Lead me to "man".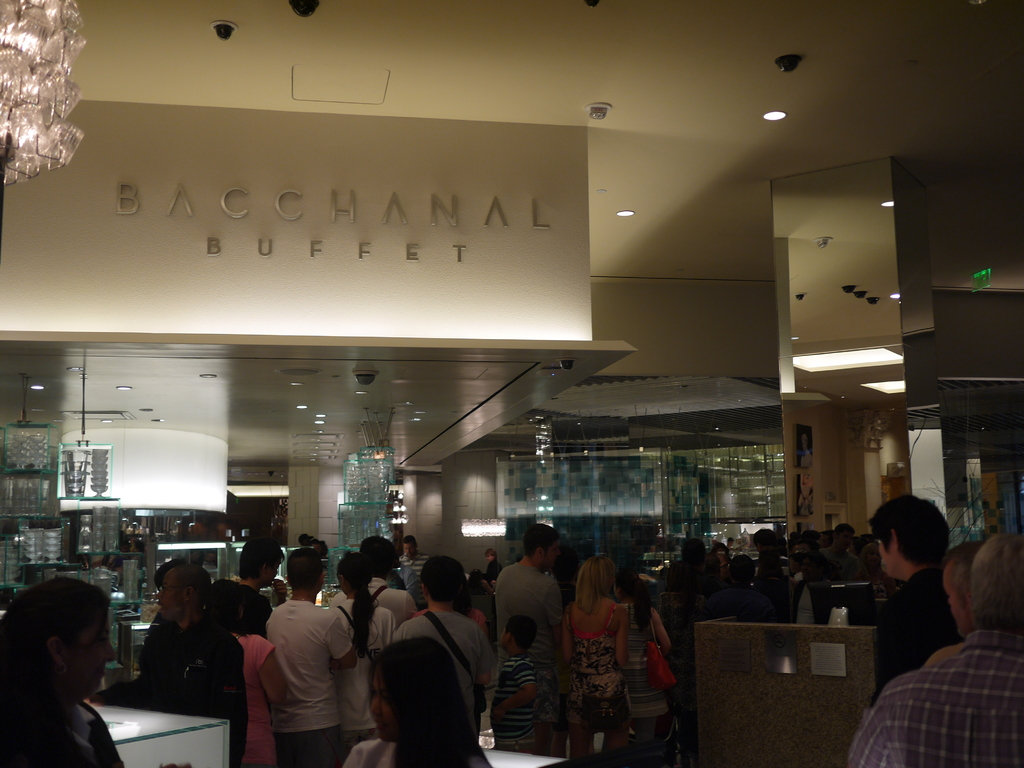
Lead to region(207, 531, 289, 636).
